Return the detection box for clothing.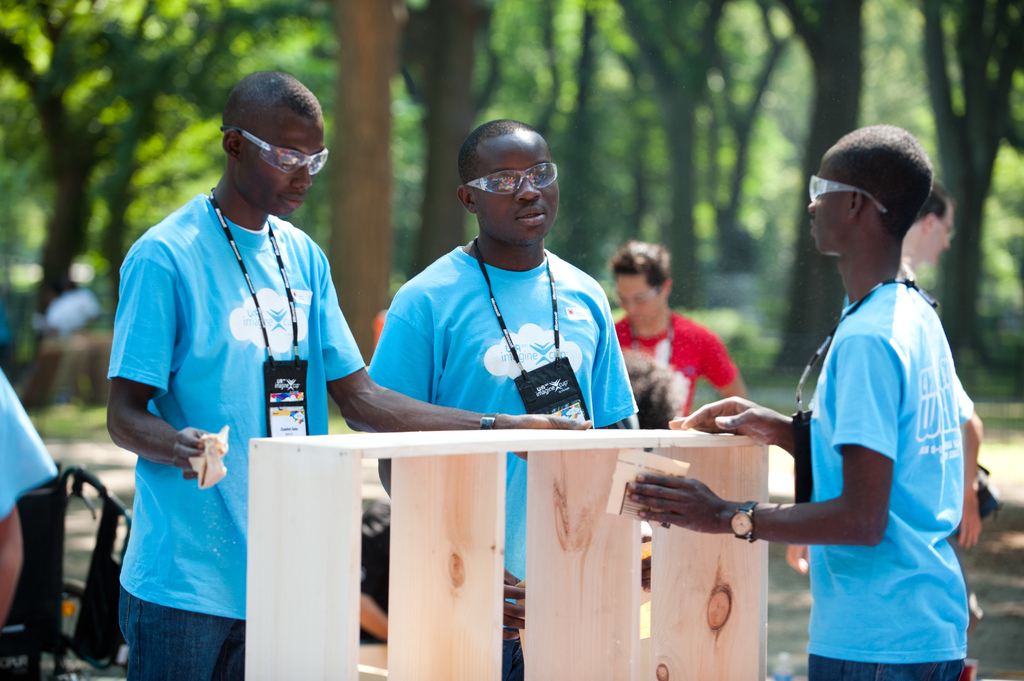
[369, 246, 638, 680].
